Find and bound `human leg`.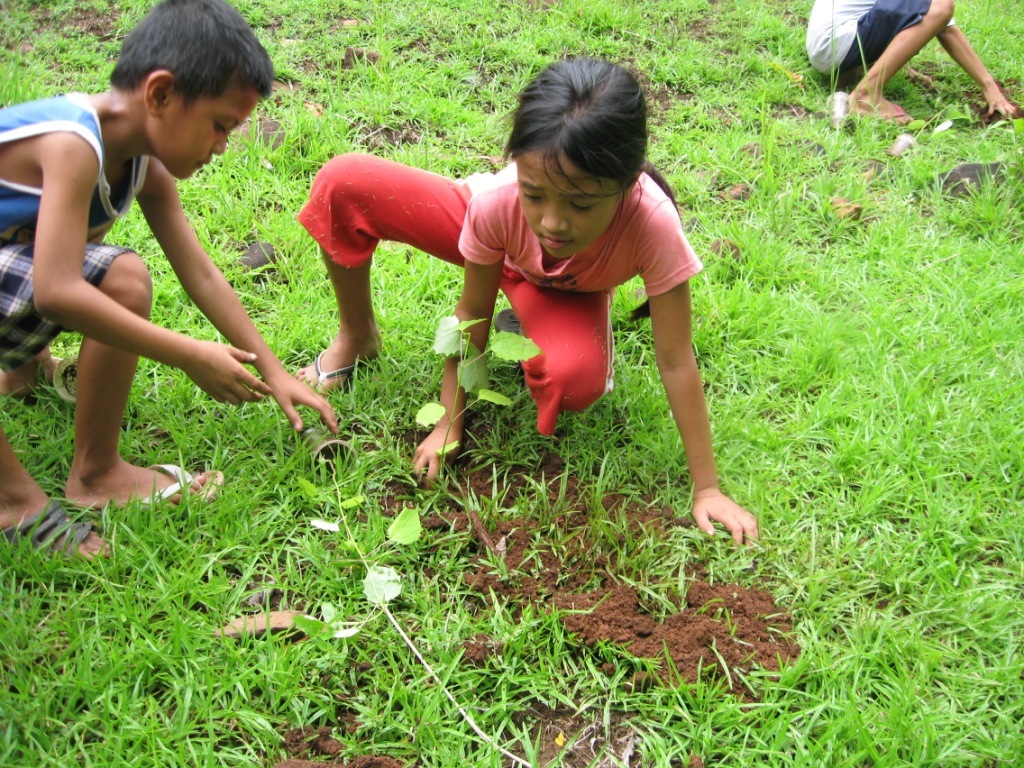
Bound: {"x1": 0, "y1": 231, "x2": 222, "y2": 499}.
